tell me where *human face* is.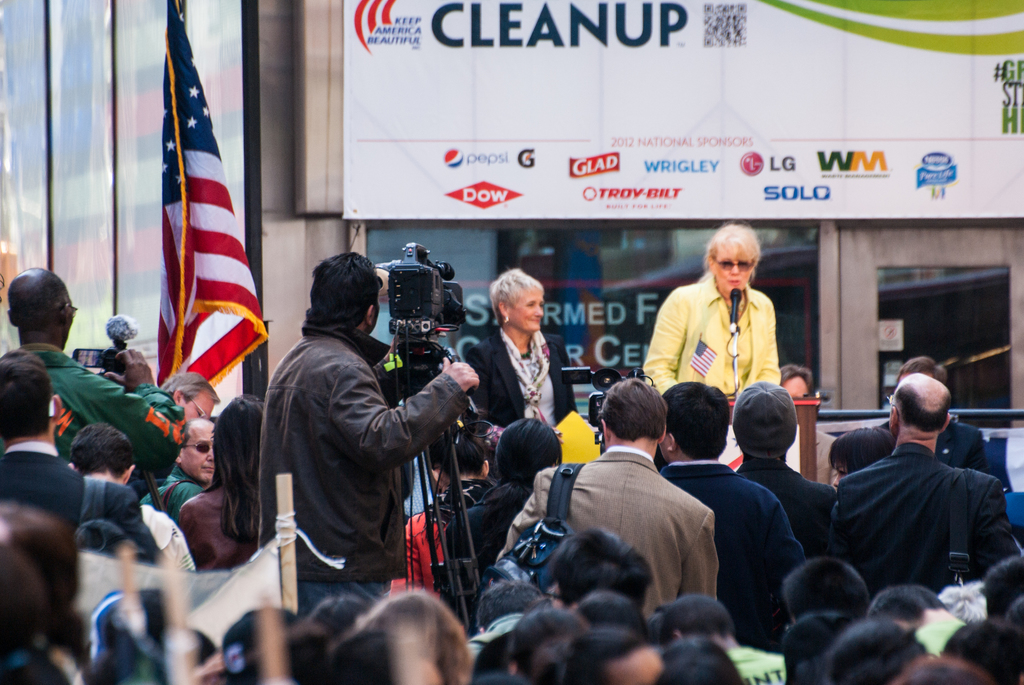
*human face* is at box(188, 391, 218, 427).
